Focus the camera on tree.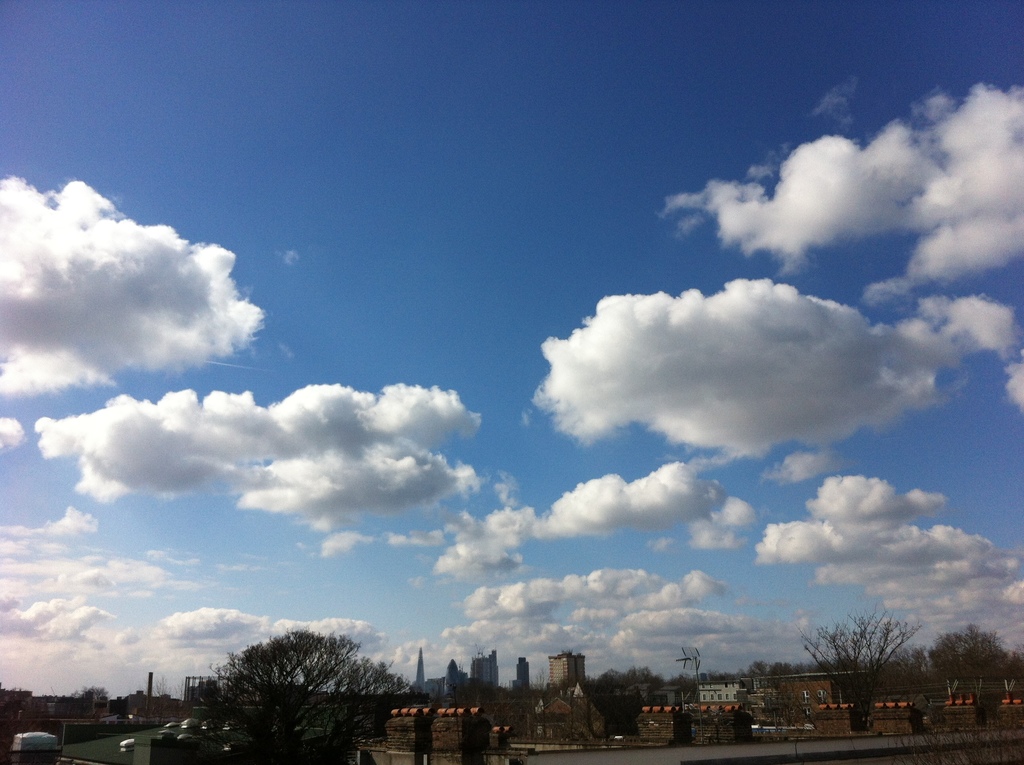
Focus region: <bbox>67, 691, 115, 714</bbox>.
